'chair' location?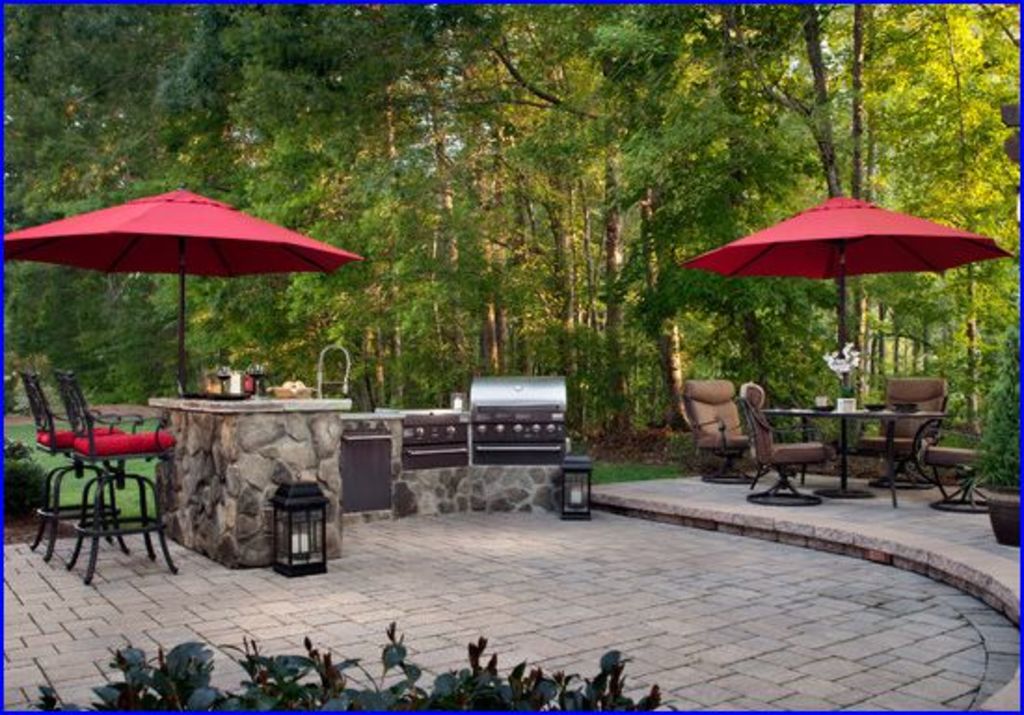
[x1=847, y1=374, x2=951, y2=492]
